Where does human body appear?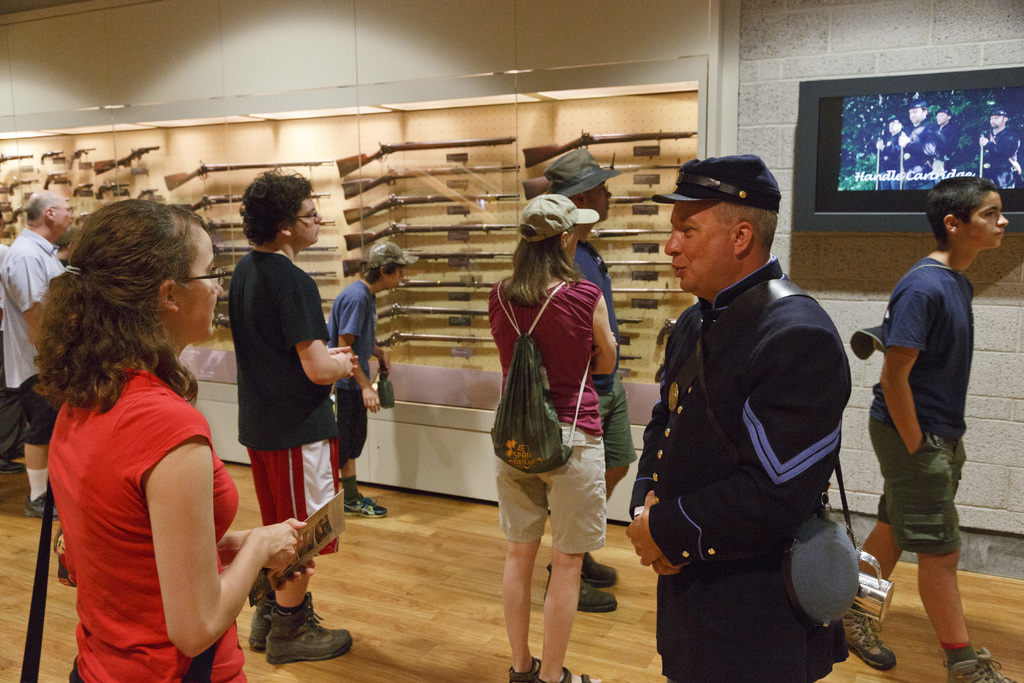
Appears at box=[0, 193, 58, 516].
